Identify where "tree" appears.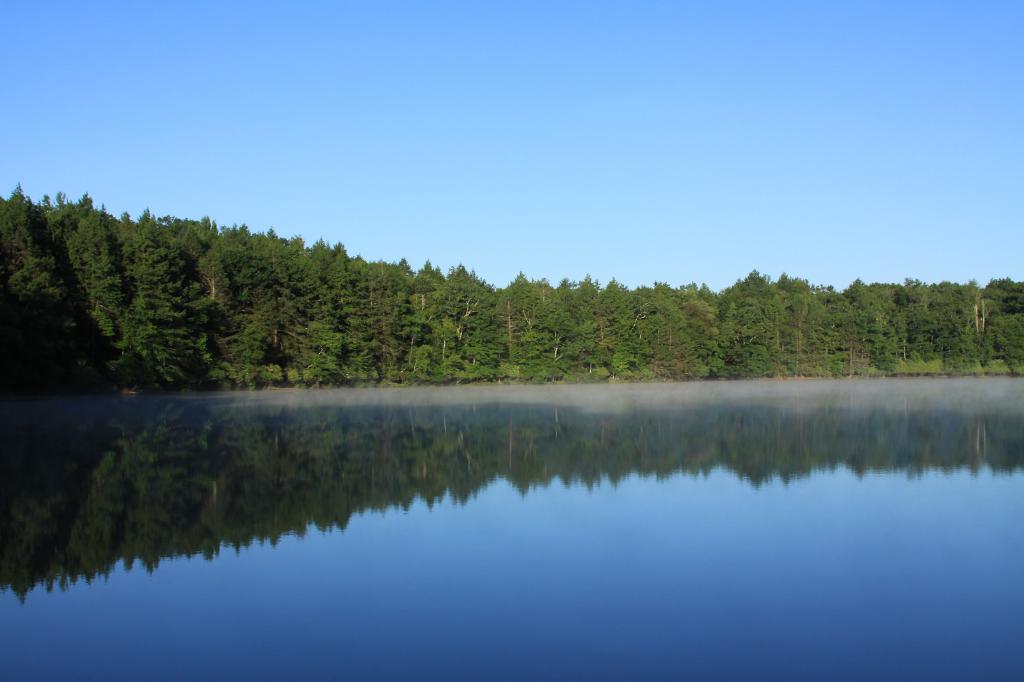
Appears at bbox(124, 206, 228, 372).
